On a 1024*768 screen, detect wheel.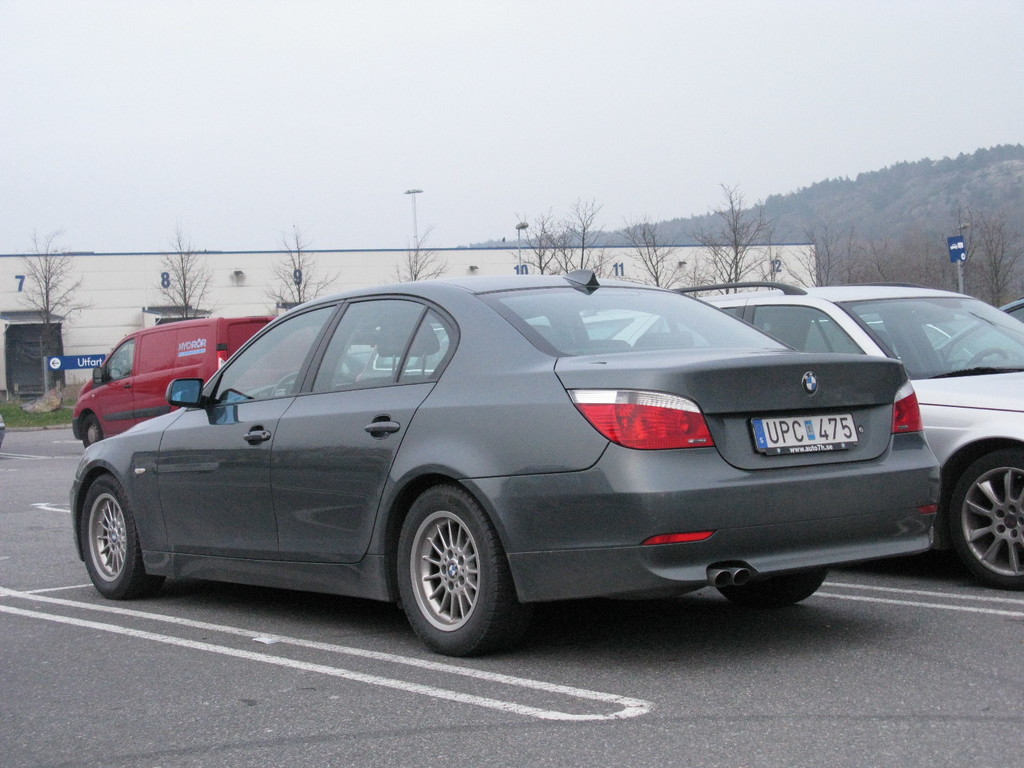
392/480/504/655.
